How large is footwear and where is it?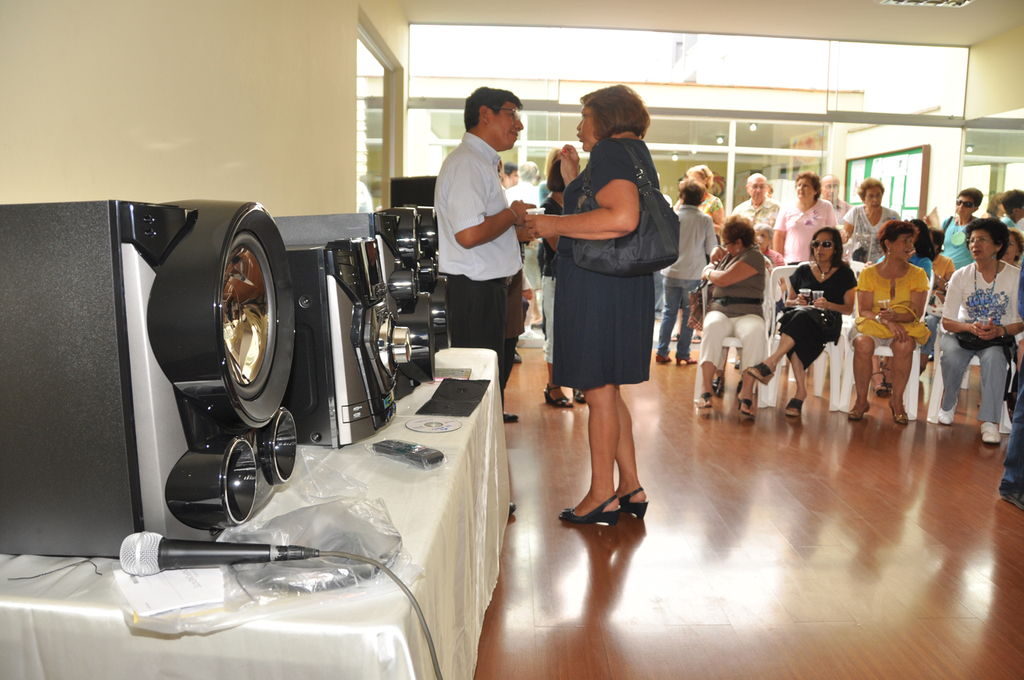
Bounding box: x1=563, y1=494, x2=627, y2=525.
